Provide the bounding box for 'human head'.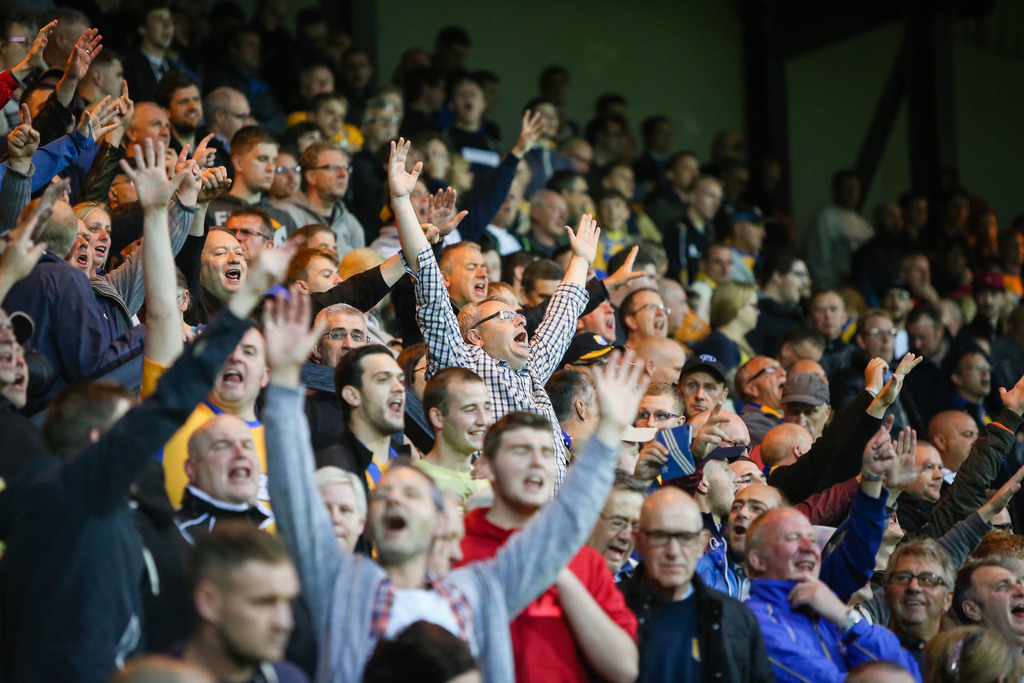
select_region(436, 240, 489, 306).
